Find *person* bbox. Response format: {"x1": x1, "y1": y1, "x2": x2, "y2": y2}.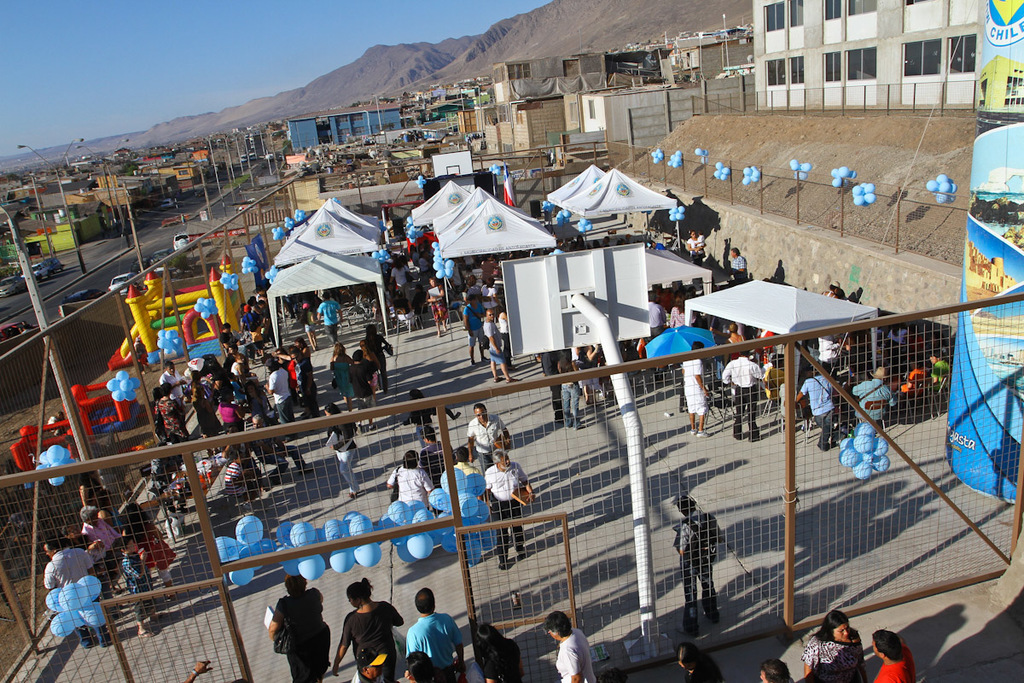
{"x1": 799, "y1": 365, "x2": 837, "y2": 445}.
